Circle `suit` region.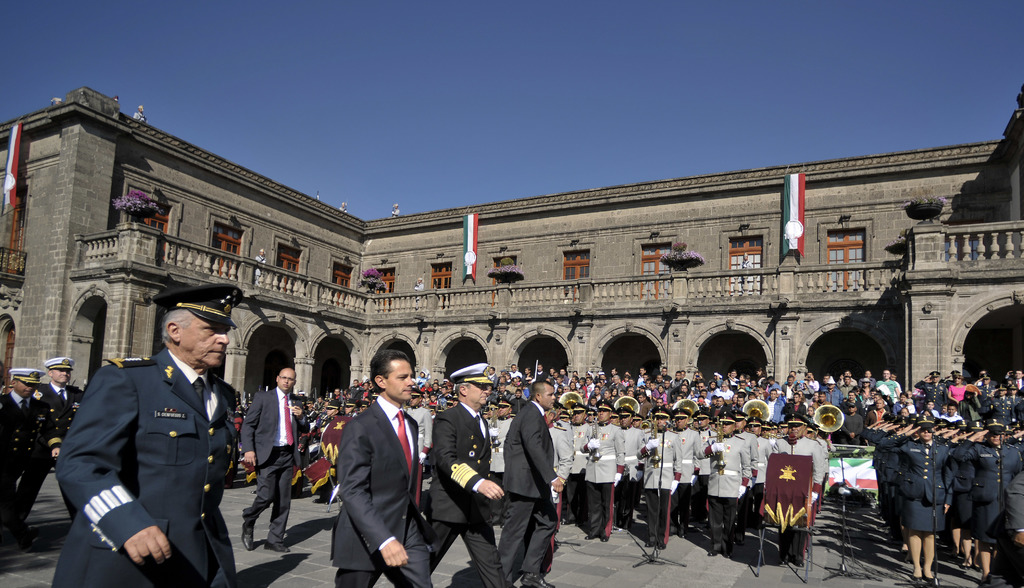
Region: 915:379:945:409.
